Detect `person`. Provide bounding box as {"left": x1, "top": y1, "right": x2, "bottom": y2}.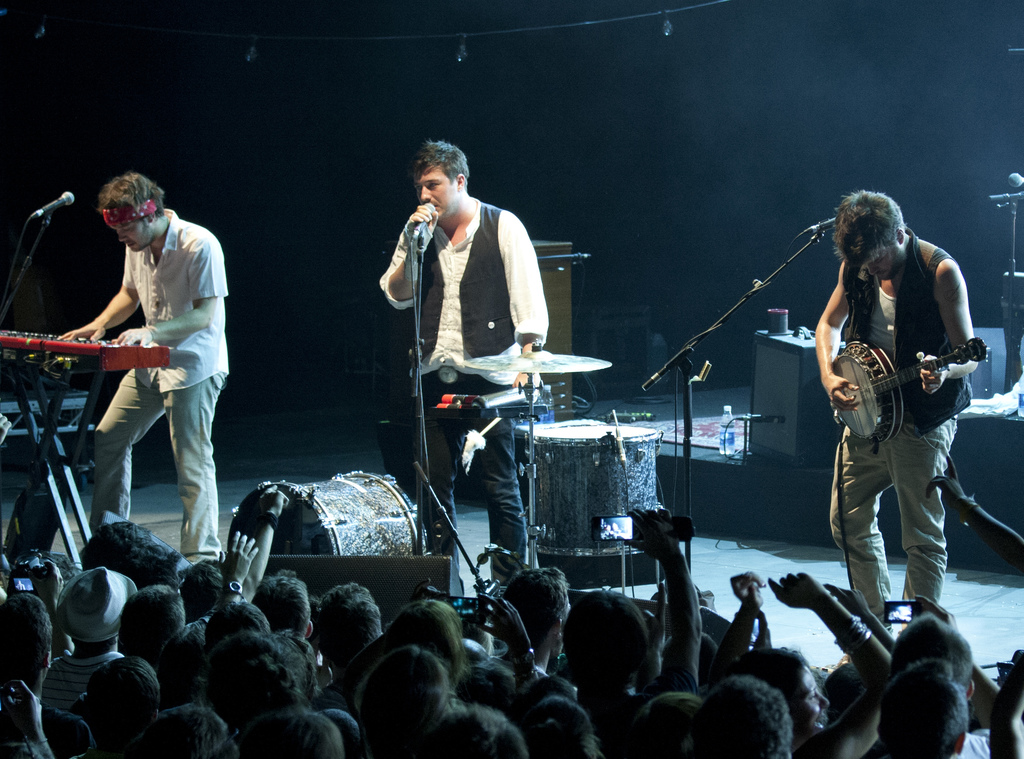
{"left": 106, "top": 576, "right": 187, "bottom": 671}.
